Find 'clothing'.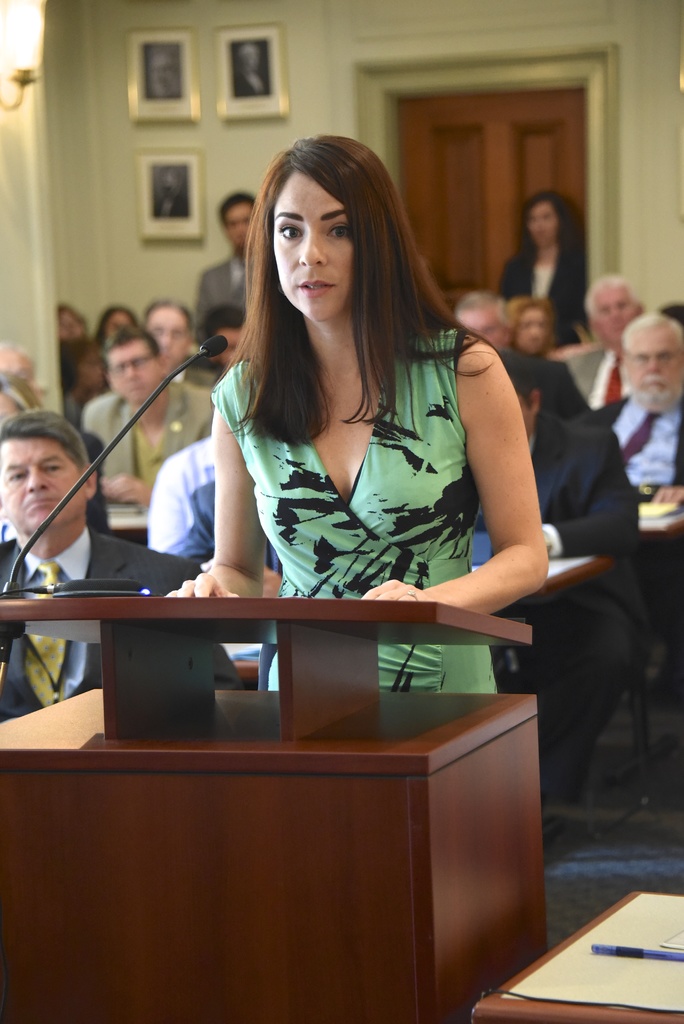
bbox(74, 371, 218, 538).
